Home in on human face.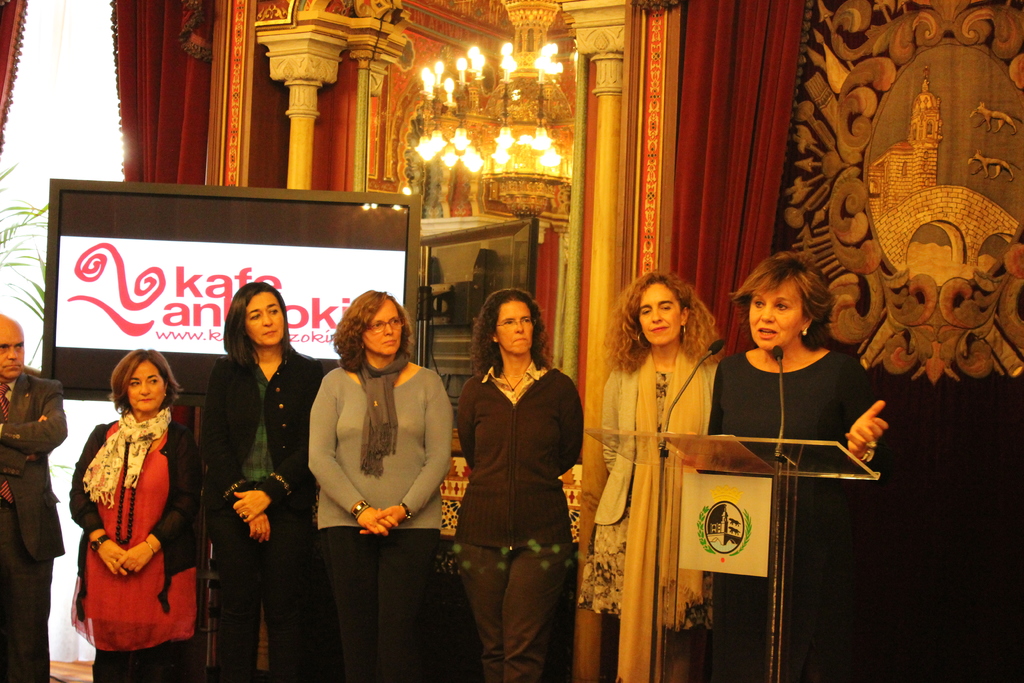
Homed in at BBox(751, 279, 802, 350).
